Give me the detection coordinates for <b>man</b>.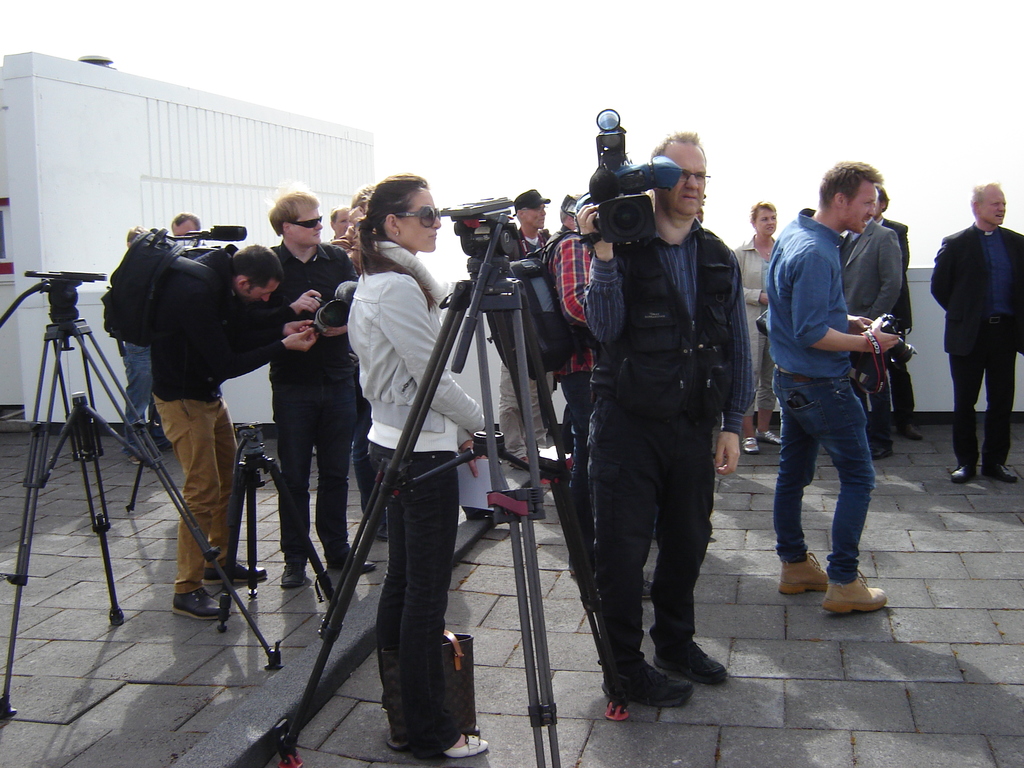
box(120, 225, 173, 466).
